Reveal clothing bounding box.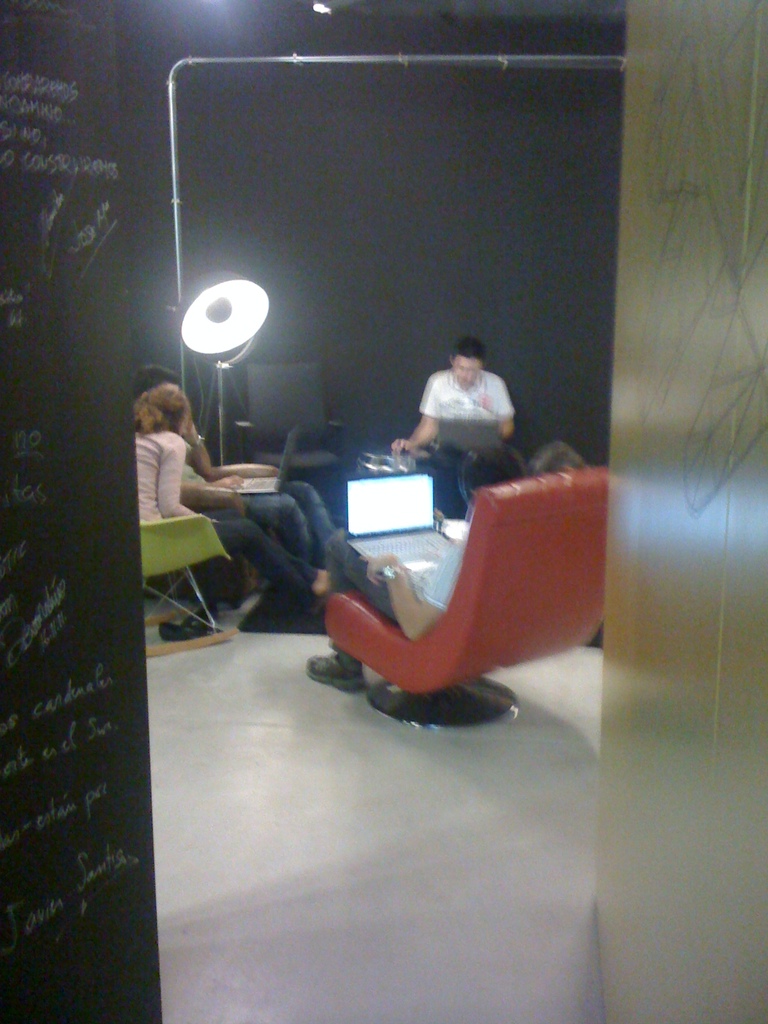
Revealed: x1=140 y1=433 x2=312 y2=601.
